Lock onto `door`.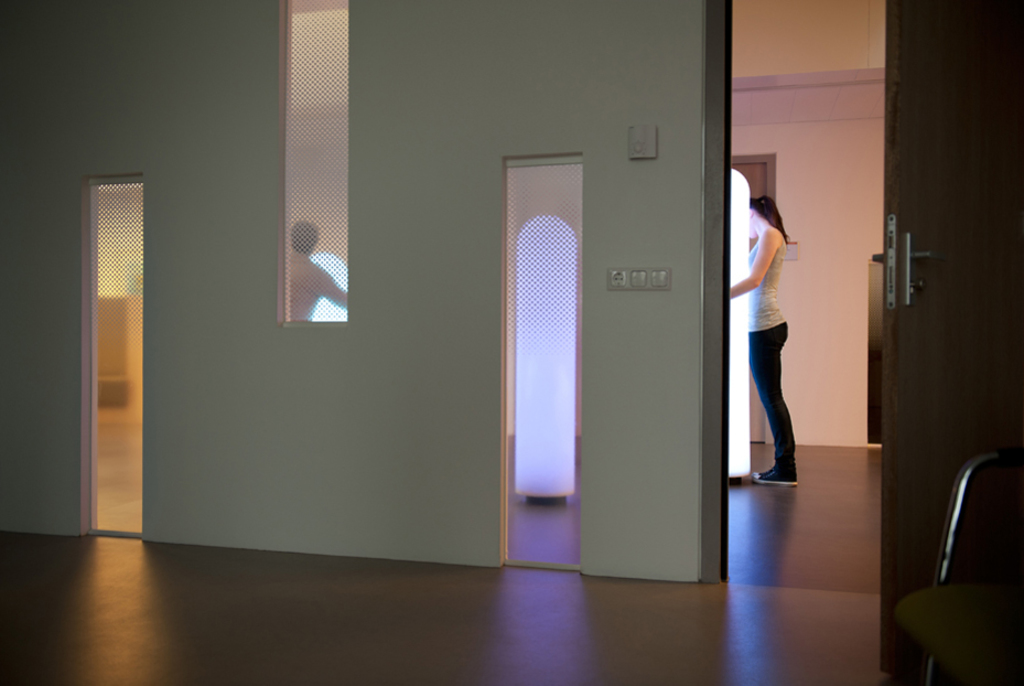
Locked: (x1=879, y1=0, x2=1022, y2=674).
